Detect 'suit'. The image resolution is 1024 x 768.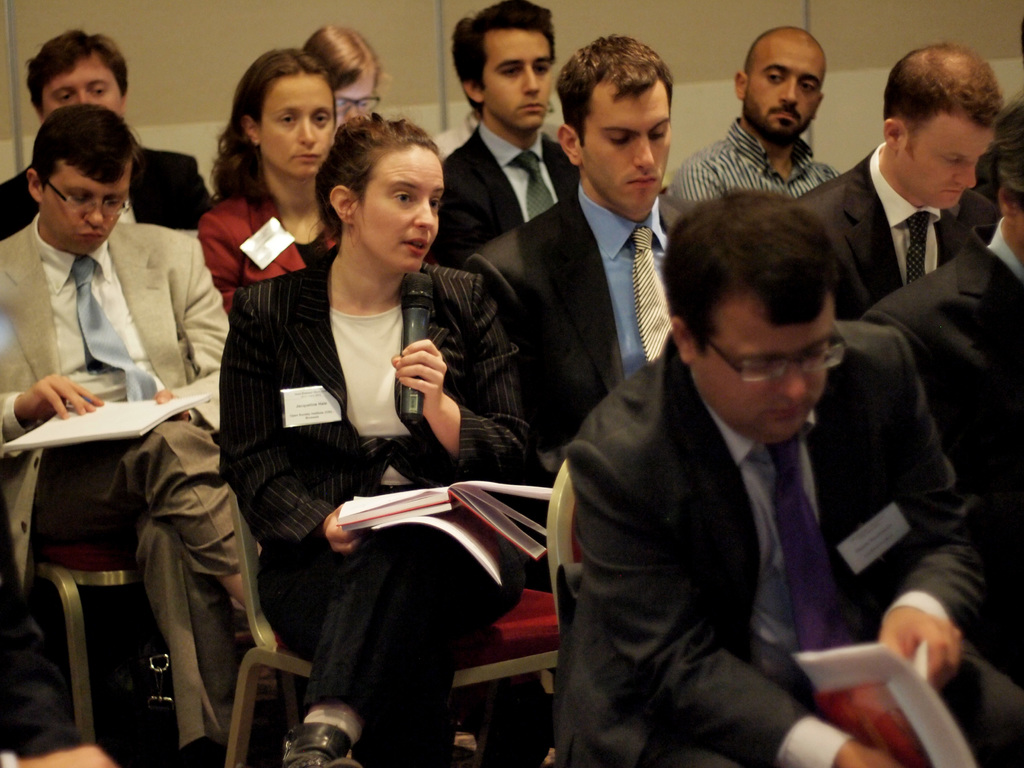
214/232/540/767.
